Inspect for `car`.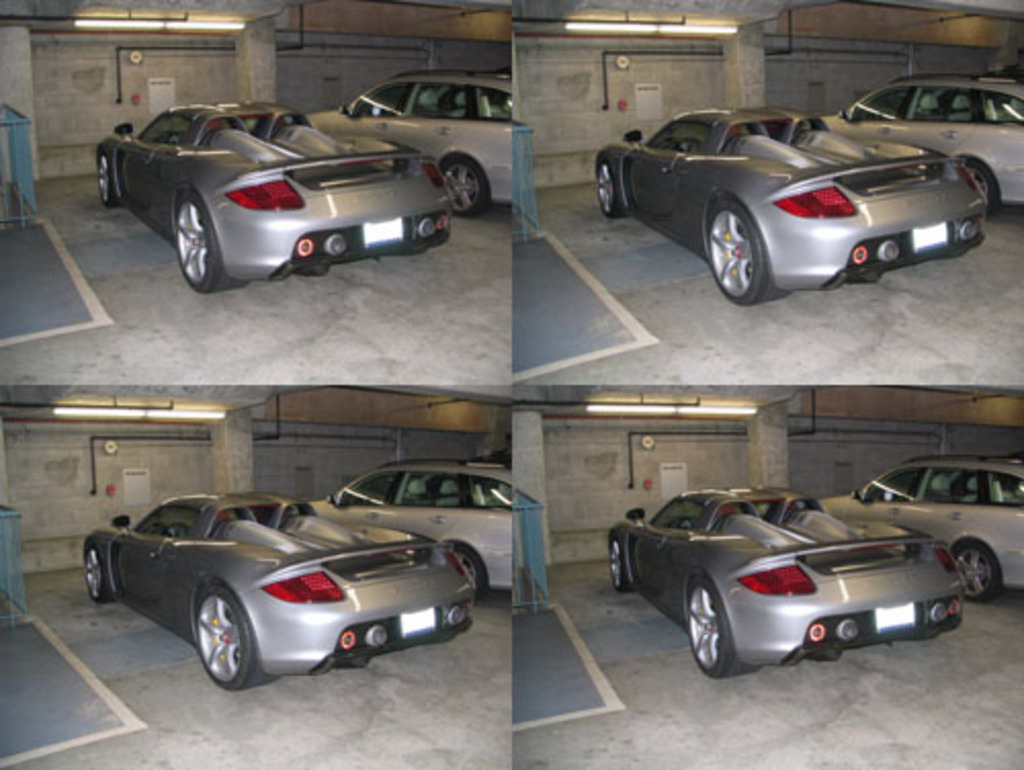
Inspection: x1=815, y1=455, x2=1022, y2=600.
